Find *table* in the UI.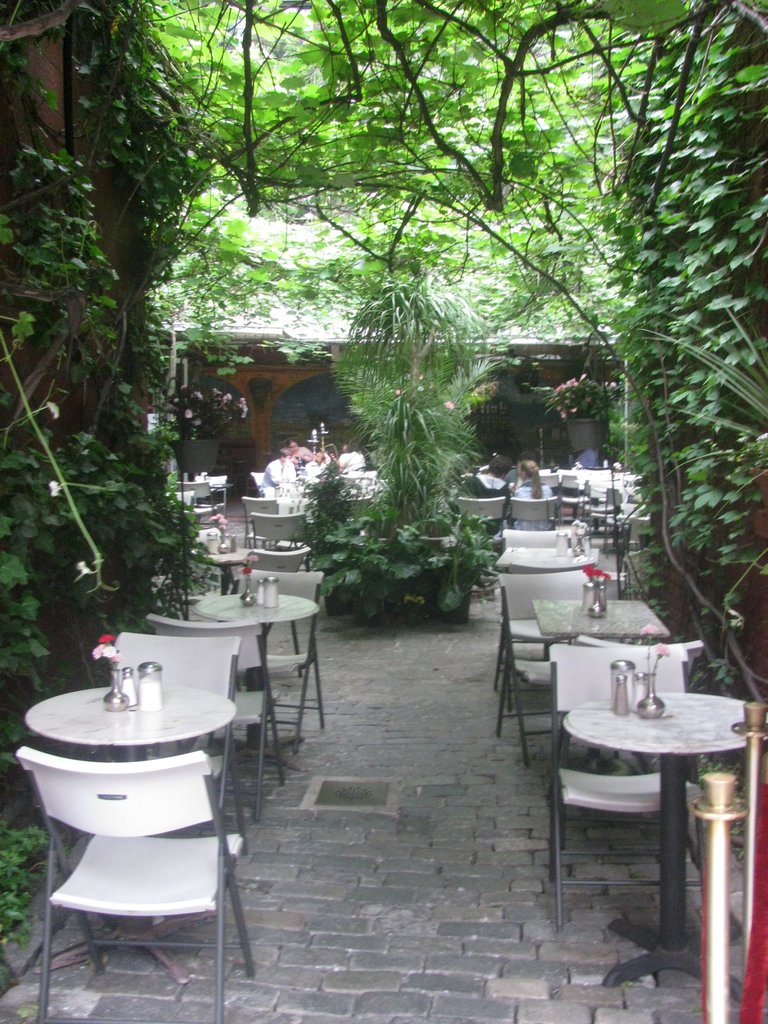
UI element at Rect(531, 597, 672, 639).
